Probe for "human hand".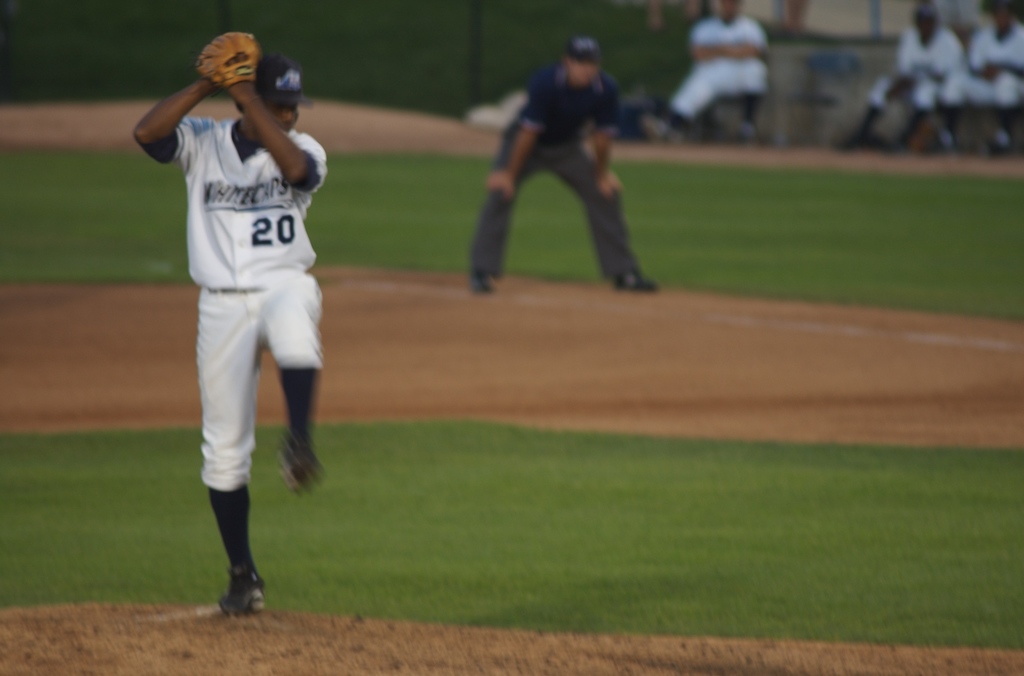
Probe result: box=[594, 170, 627, 200].
